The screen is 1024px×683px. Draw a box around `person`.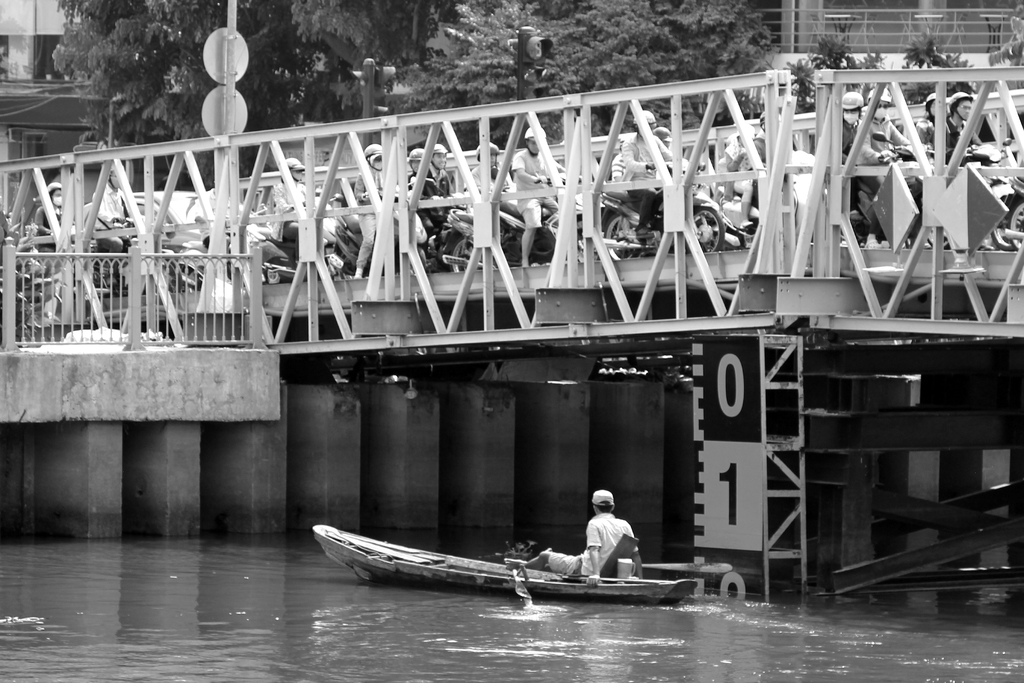
BBox(503, 488, 643, 577).
